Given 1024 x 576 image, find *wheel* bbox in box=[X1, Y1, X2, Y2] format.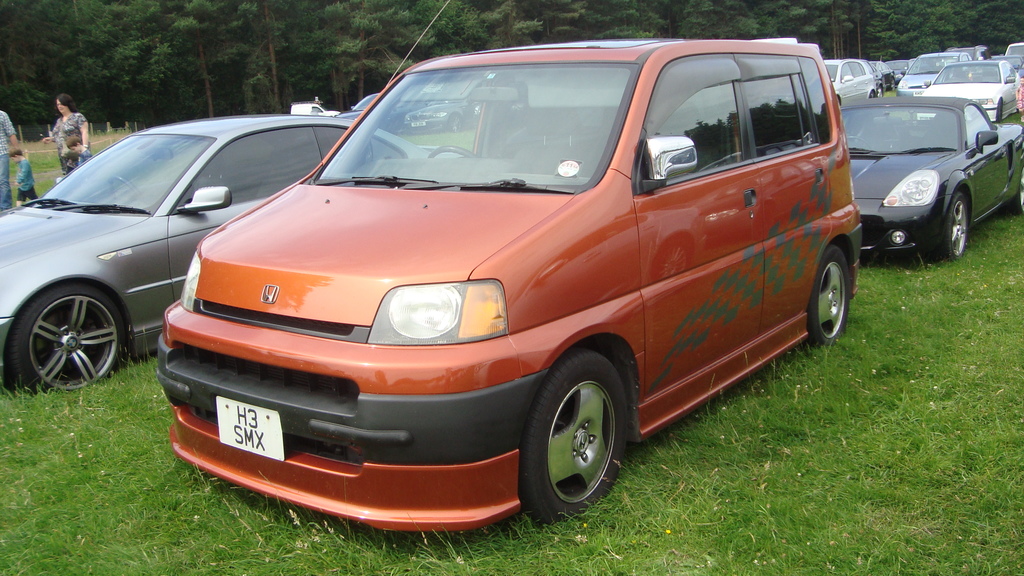
box=[867, 92, 876, 100].
